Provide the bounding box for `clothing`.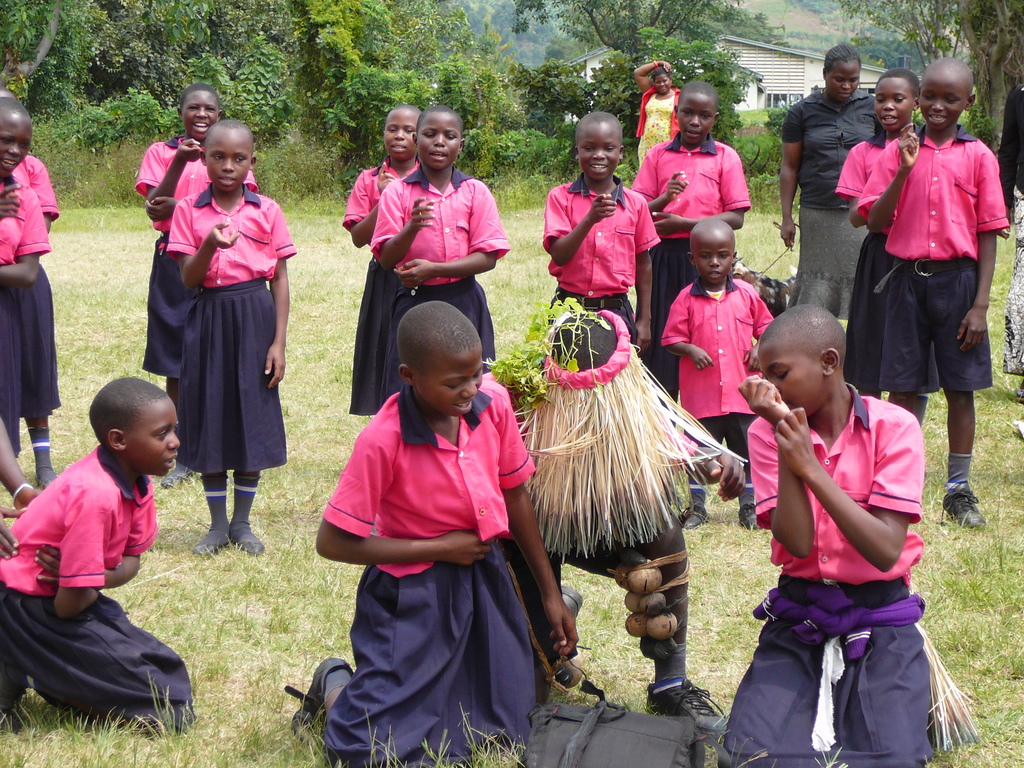
0,449,193,733.
